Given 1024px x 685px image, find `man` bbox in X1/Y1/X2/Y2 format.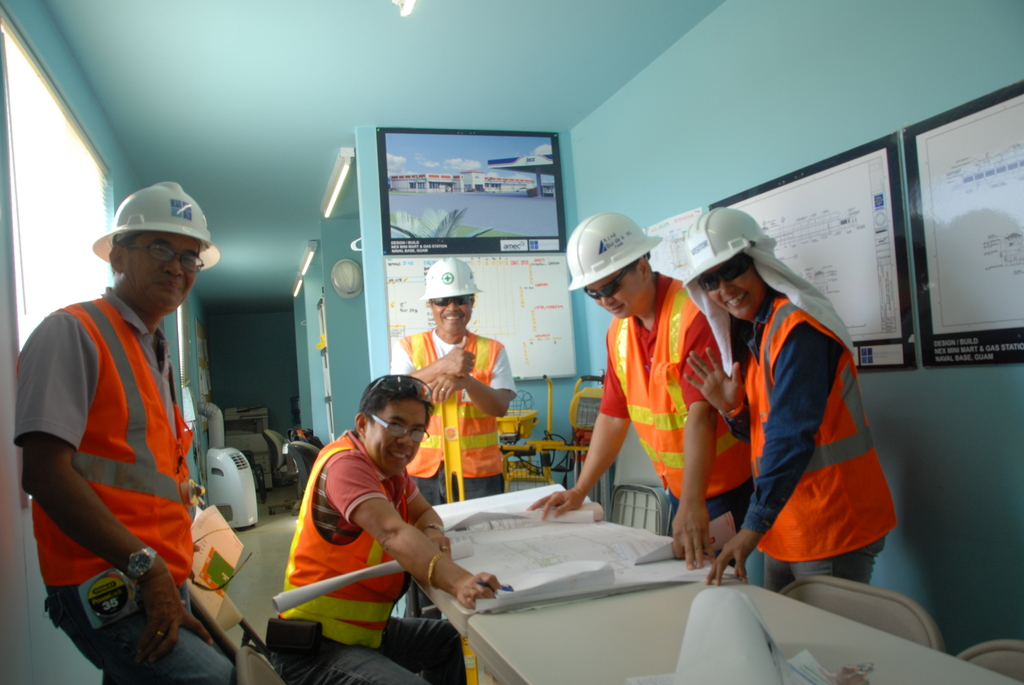
391/255/513/624.
